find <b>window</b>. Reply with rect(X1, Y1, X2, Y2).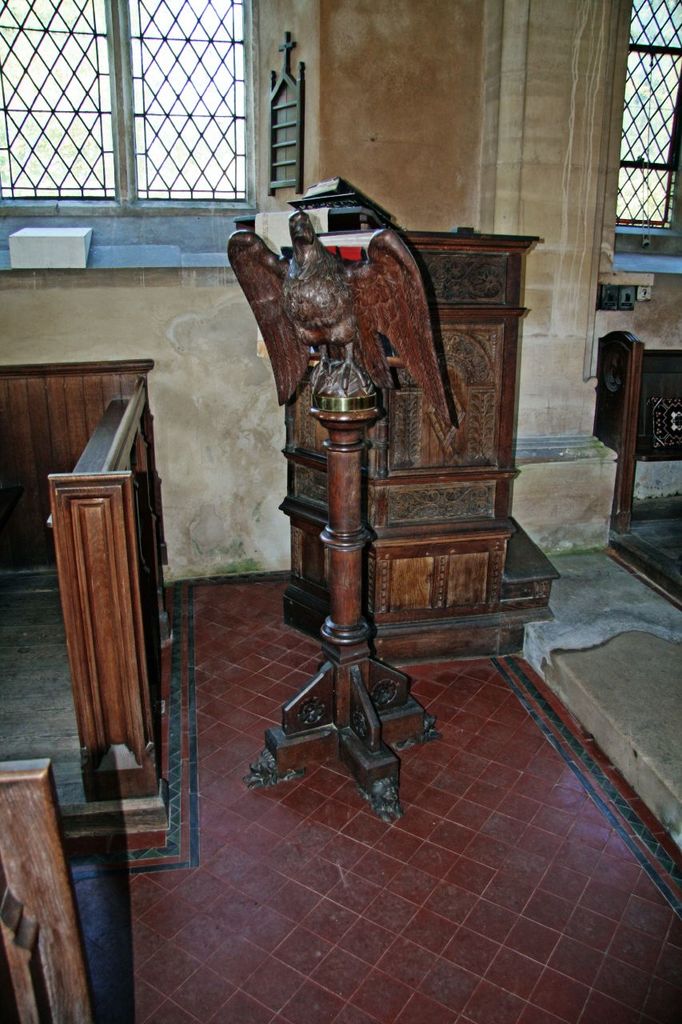
rect(604, 0, 681, 238).
